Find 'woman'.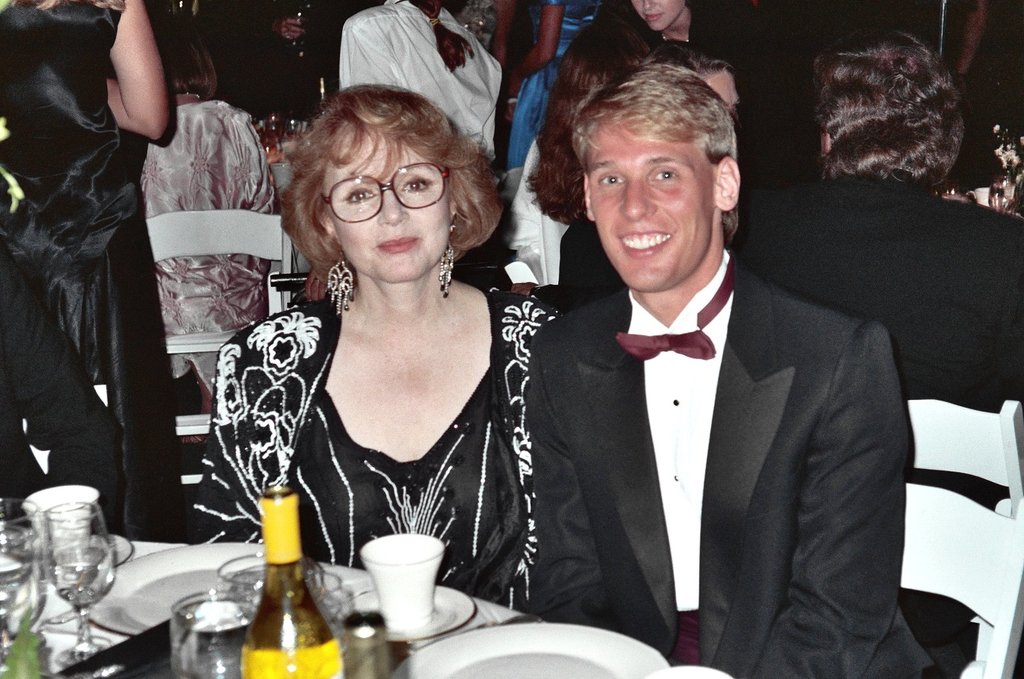
[206, 51, 571, 644].
